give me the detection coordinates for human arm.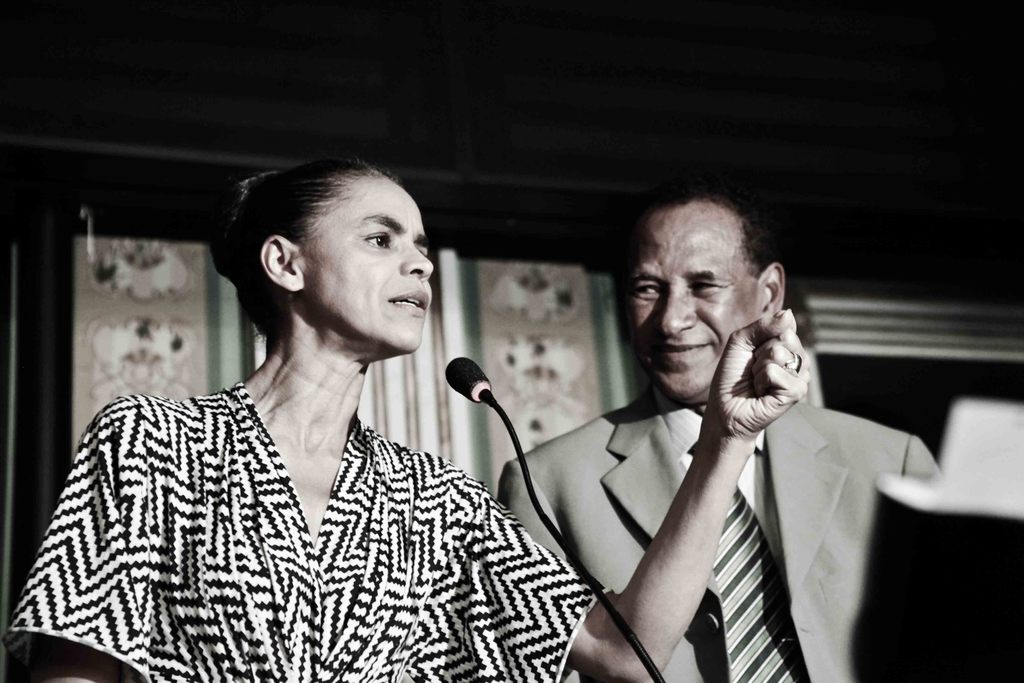
(10,399,145,682).
